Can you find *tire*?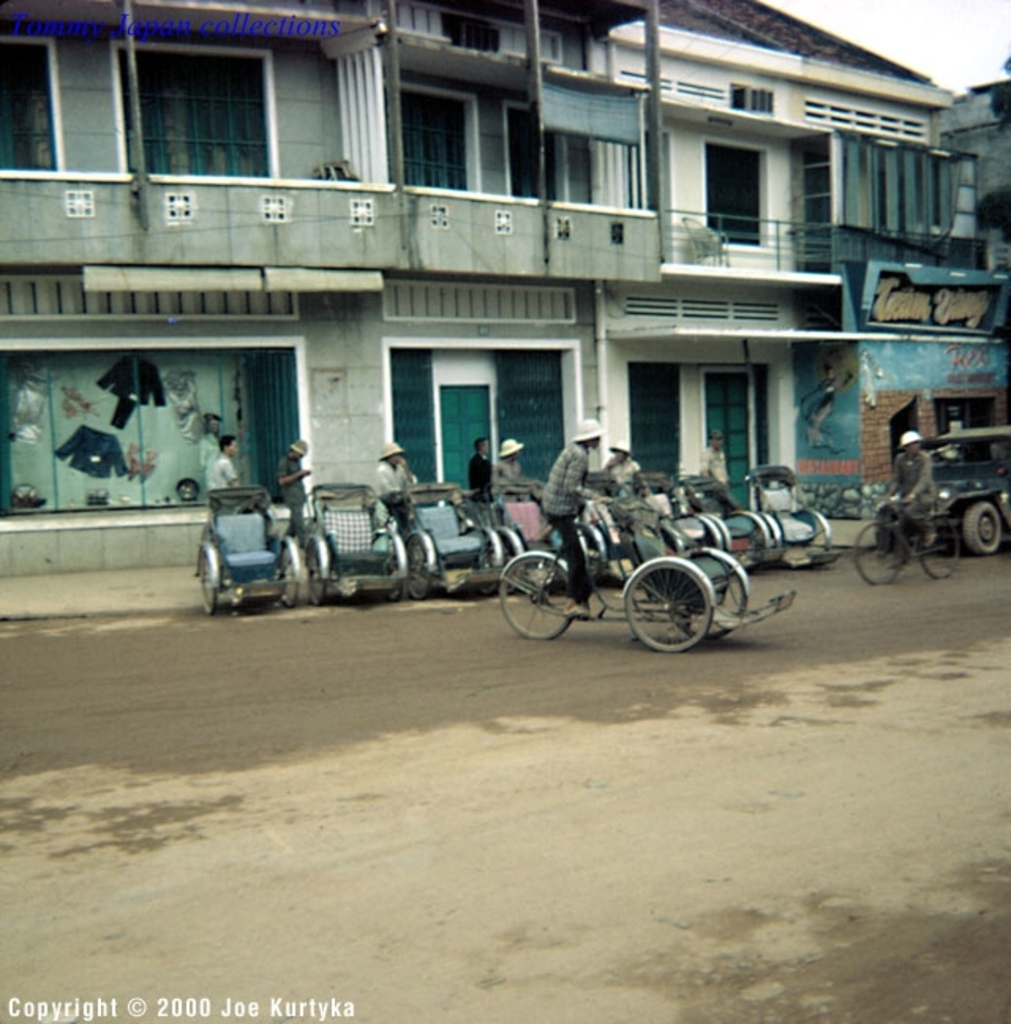
Yes, bounding box: 951:490:1008:552.
